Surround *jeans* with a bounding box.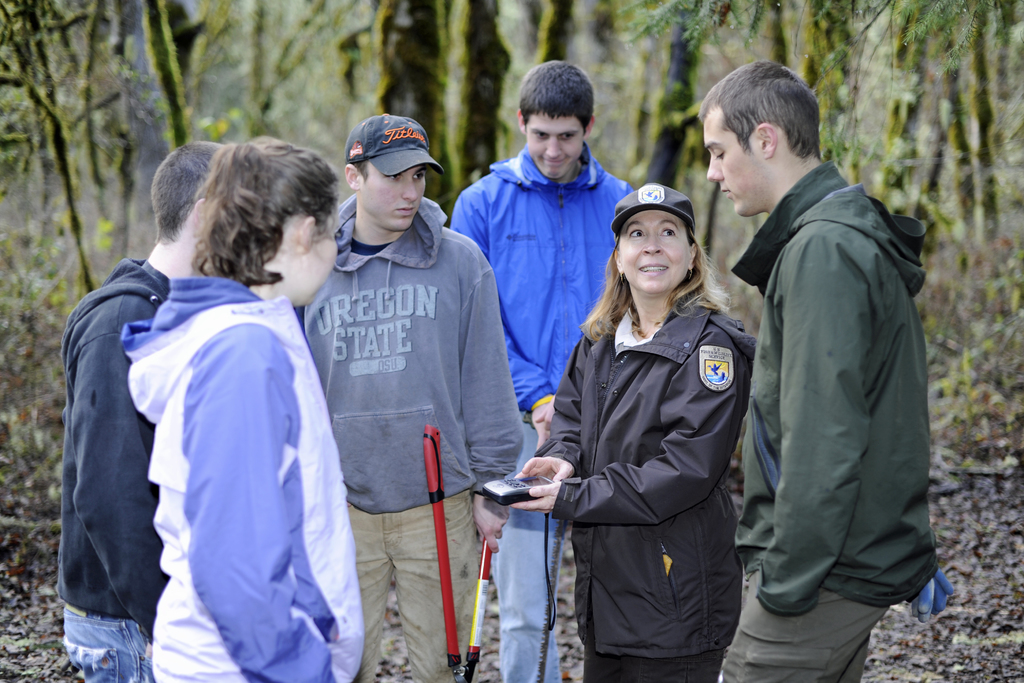
locate(61, 595, 150, 682).
